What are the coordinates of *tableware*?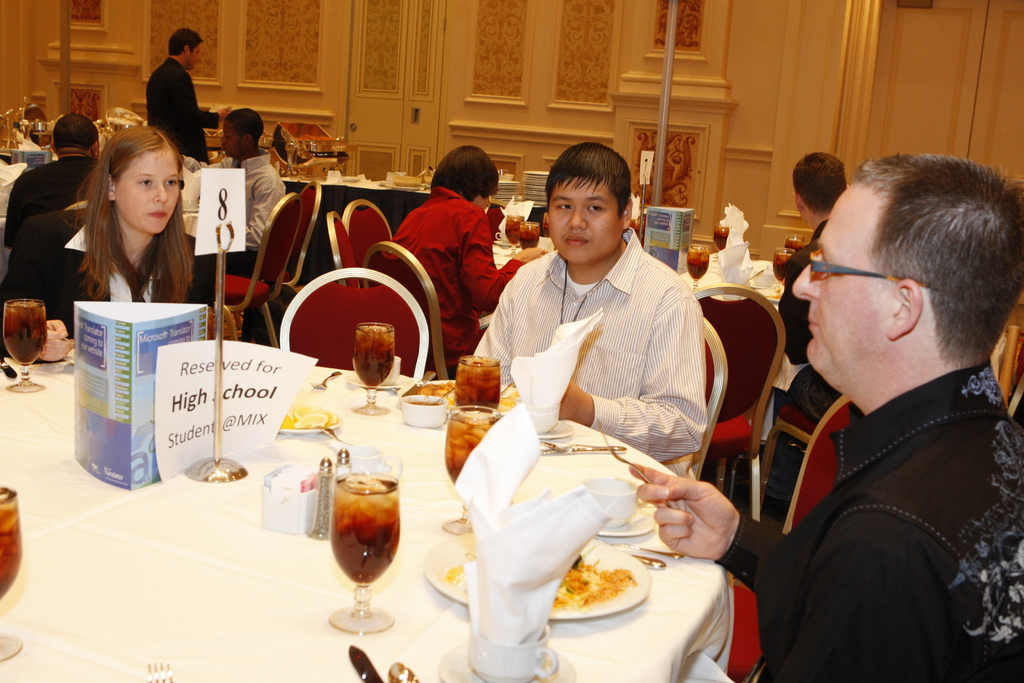
(x1=455, y1=353, x2=500, y2=408).
